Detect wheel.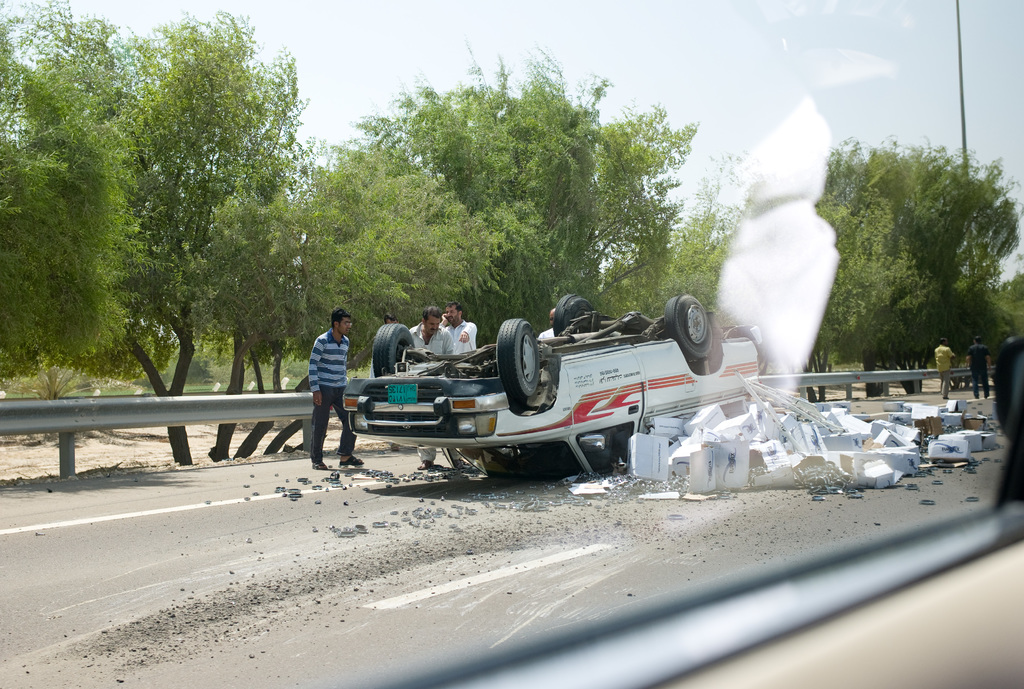
Detected at rect(368, 322, 415, 376).
